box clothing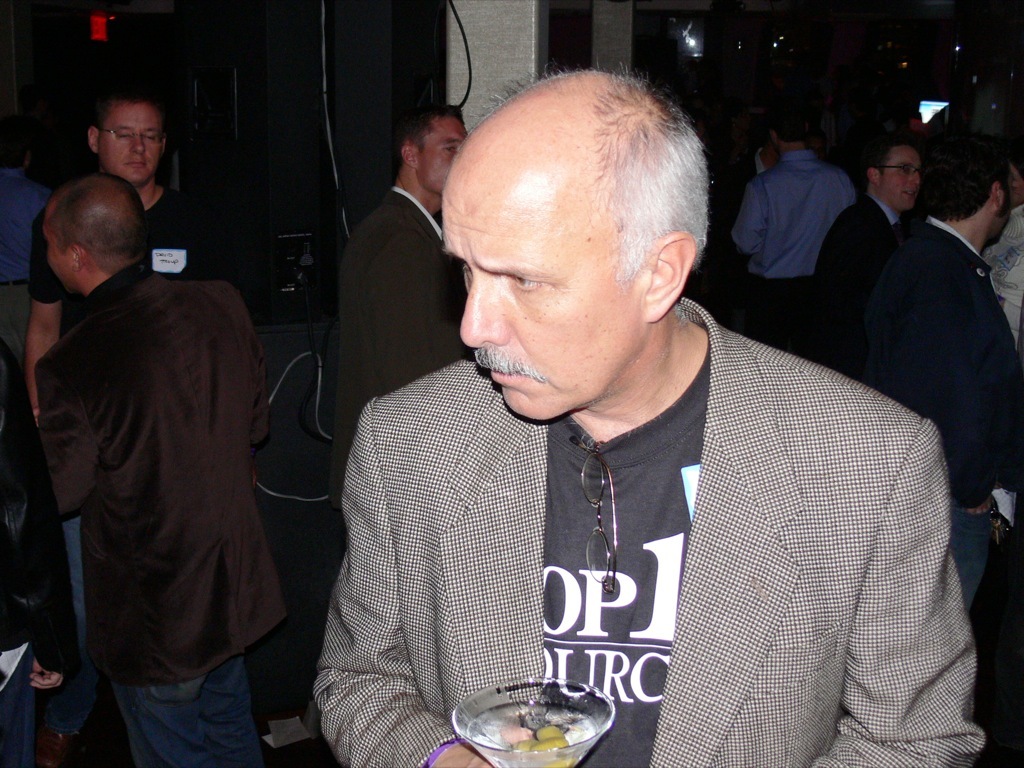
32,243,292,767
